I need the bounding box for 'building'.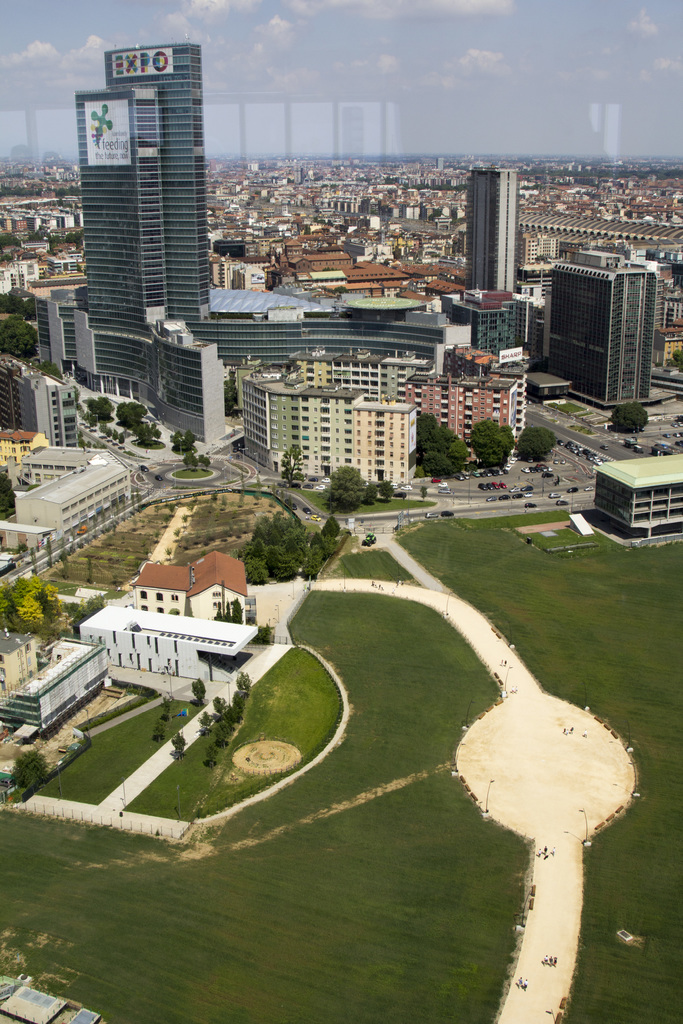
Here it is: pyautogui.locateOnScreen(0, 974, 103, 1023).
